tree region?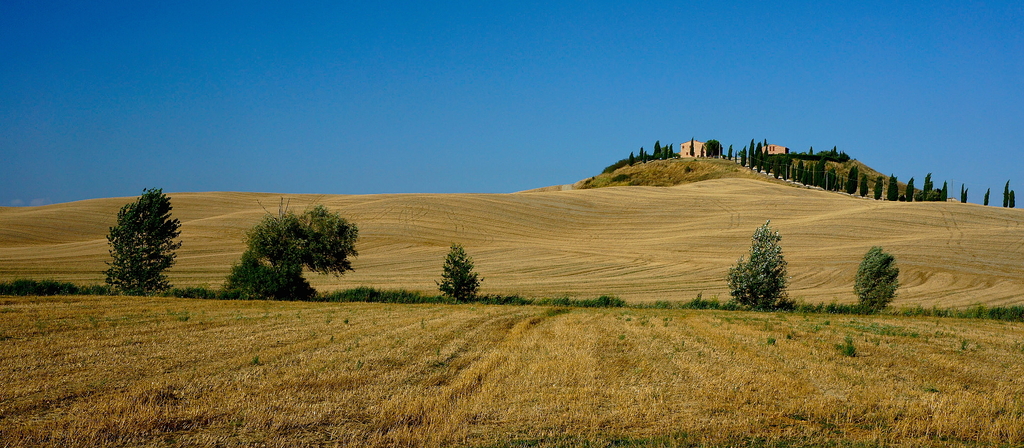
[640, 150, 646, 166]
